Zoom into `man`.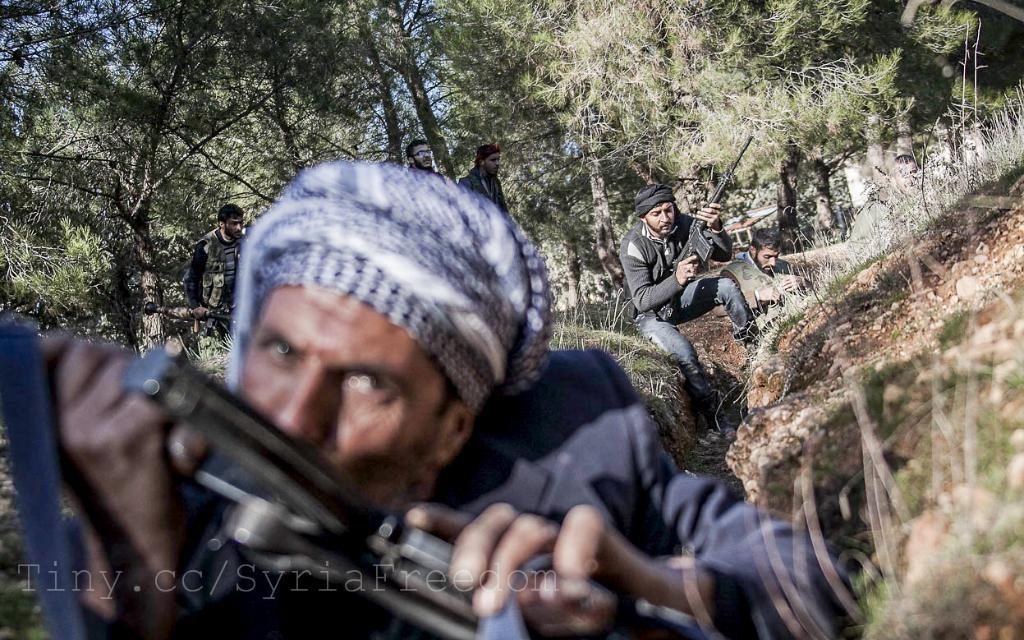
Zoom target: rect(87, 151, 723, 639).
